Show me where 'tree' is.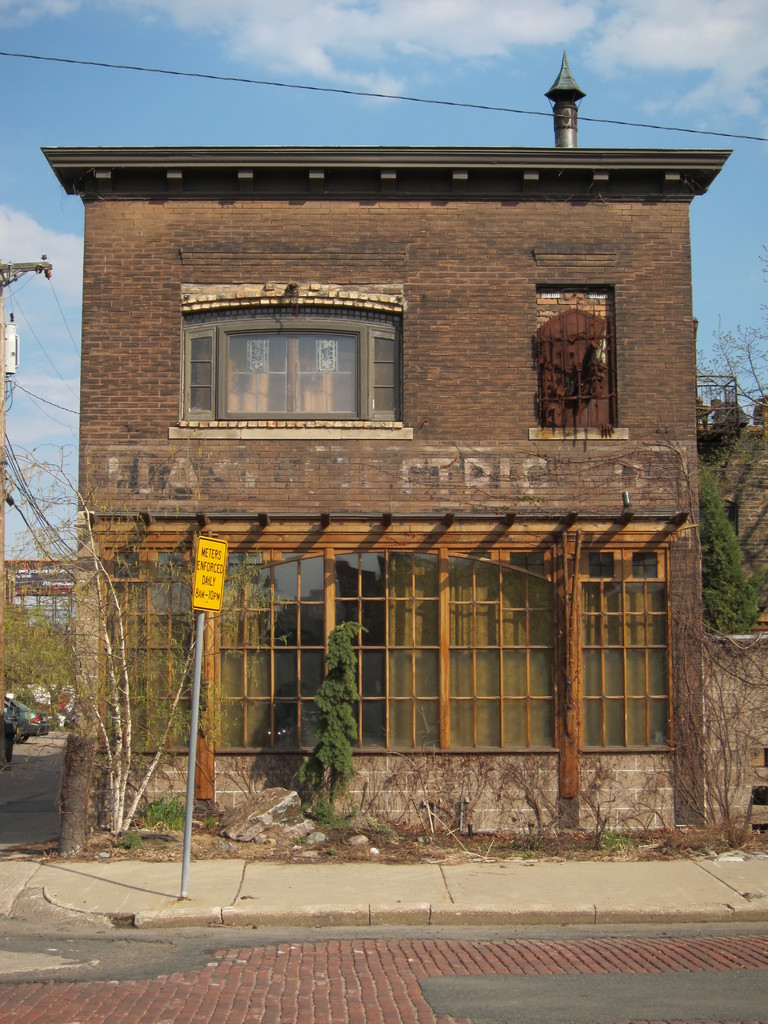
'tree' is at select_region(42, 415, 221, 867).
